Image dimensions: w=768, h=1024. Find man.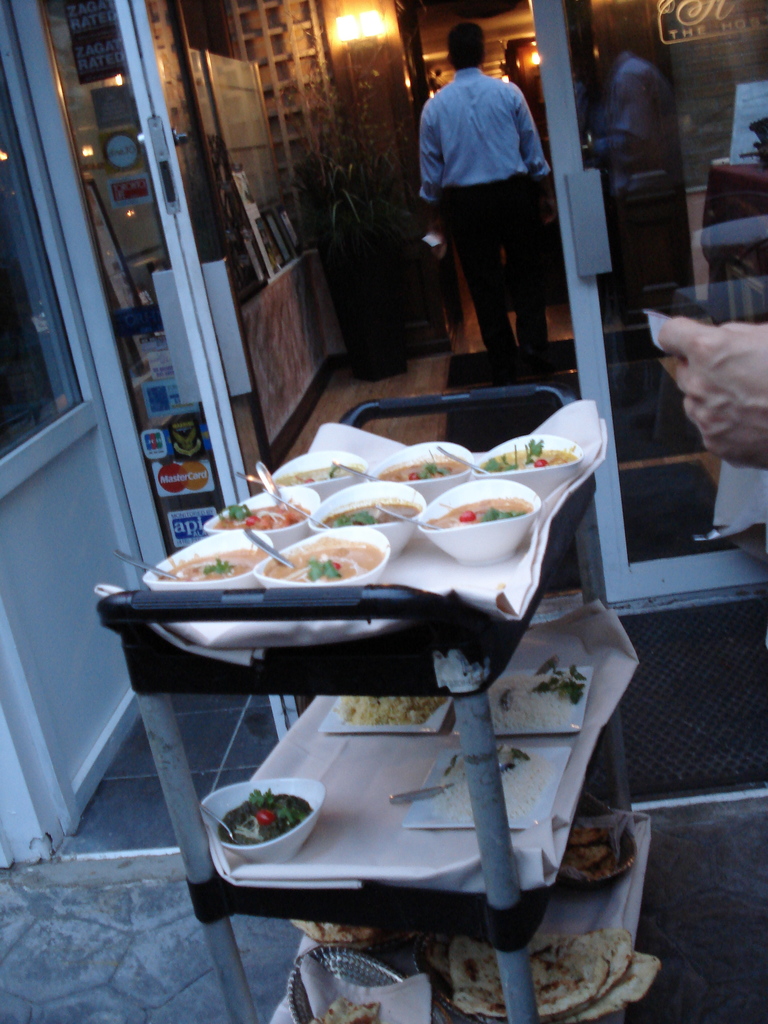
l=435, t=68, r=448, b=92.
